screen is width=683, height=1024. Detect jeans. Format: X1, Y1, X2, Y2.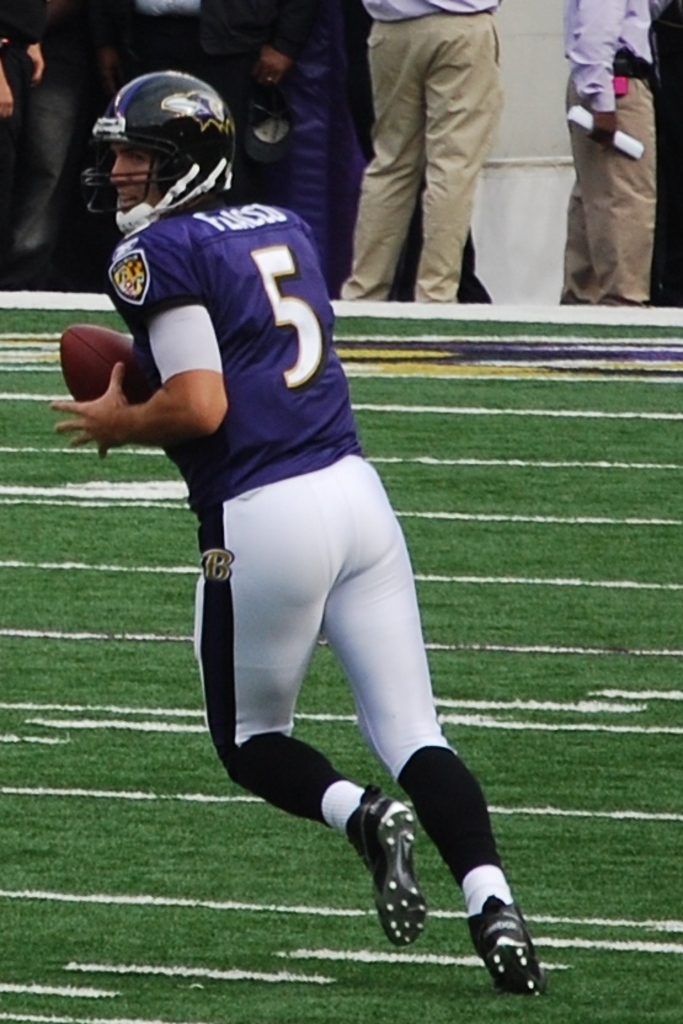
0, 32, 78, 260.
